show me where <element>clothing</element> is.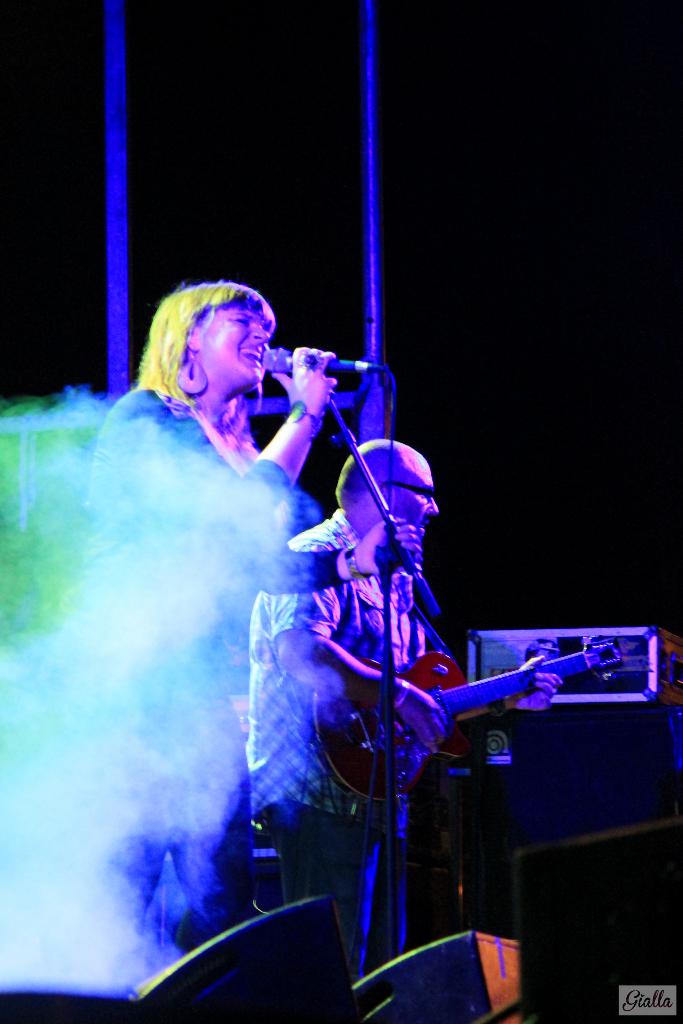
<element>clothing</element> is at (left=40, top=390, right=343, bottom=867).
